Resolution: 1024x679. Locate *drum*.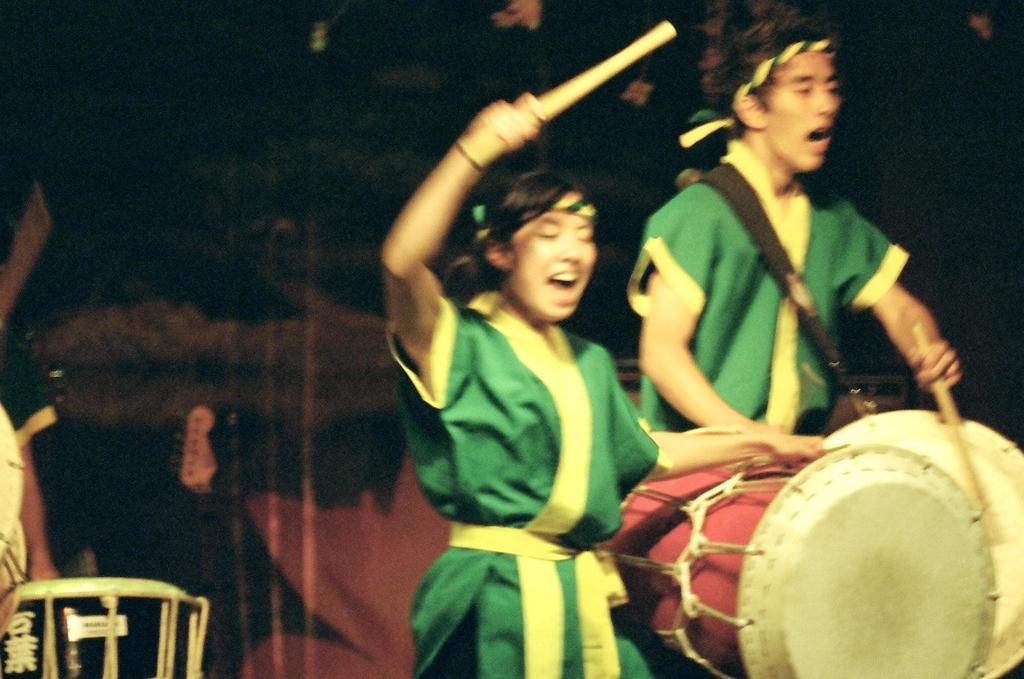
599, 427, 998, 678.
